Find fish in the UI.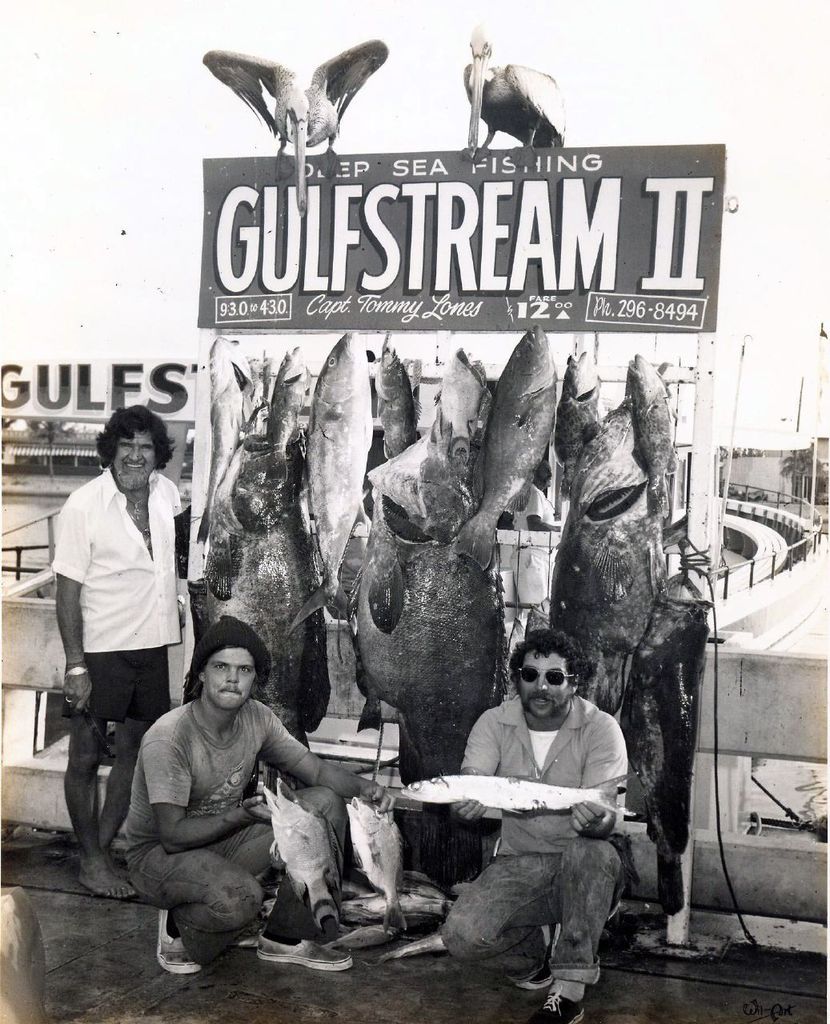
UI element at box(227, 934, 262, 949).
